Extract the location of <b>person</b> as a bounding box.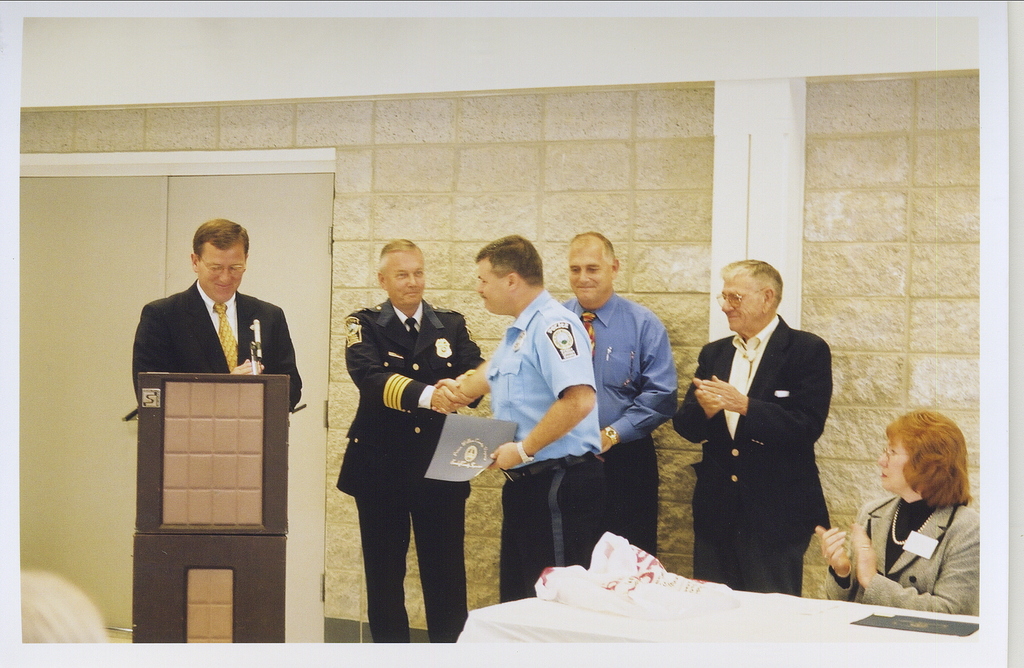
813/410/981/617.
